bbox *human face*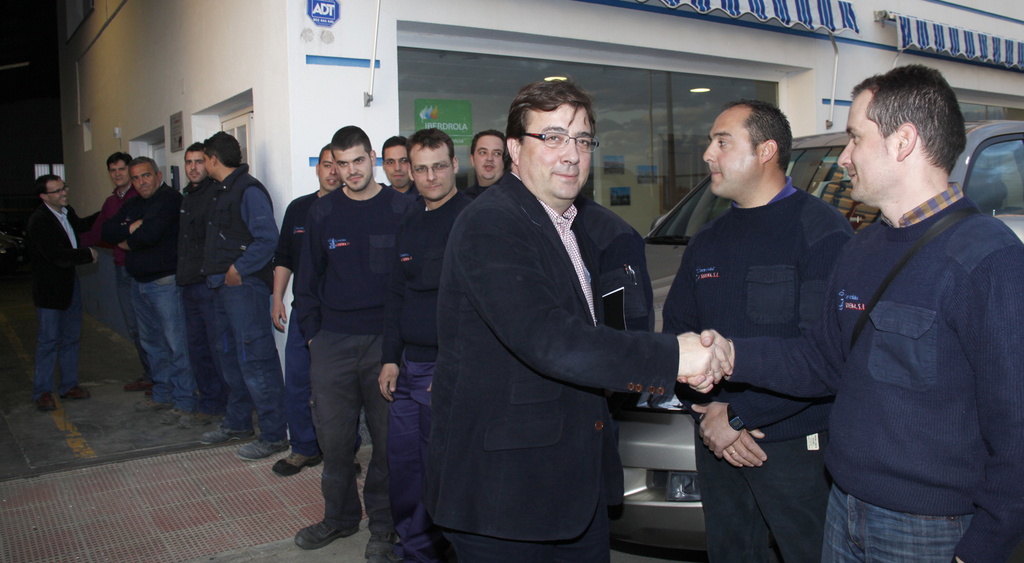
112:164:132:185
